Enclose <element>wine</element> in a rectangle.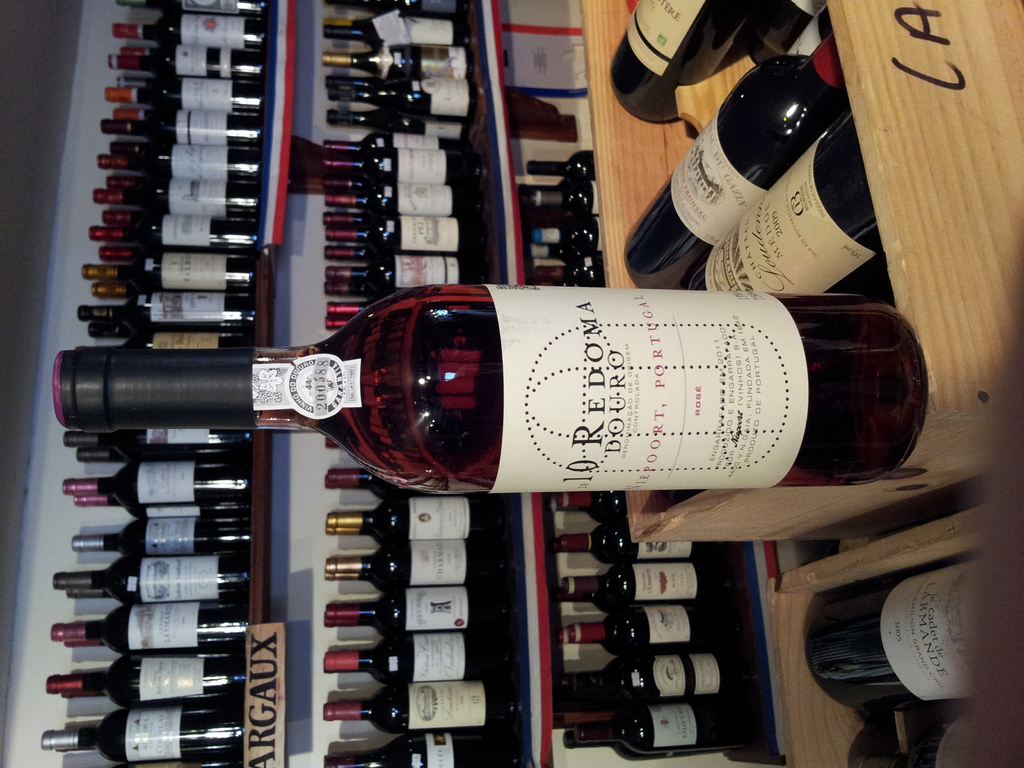
738/0/821/71.
